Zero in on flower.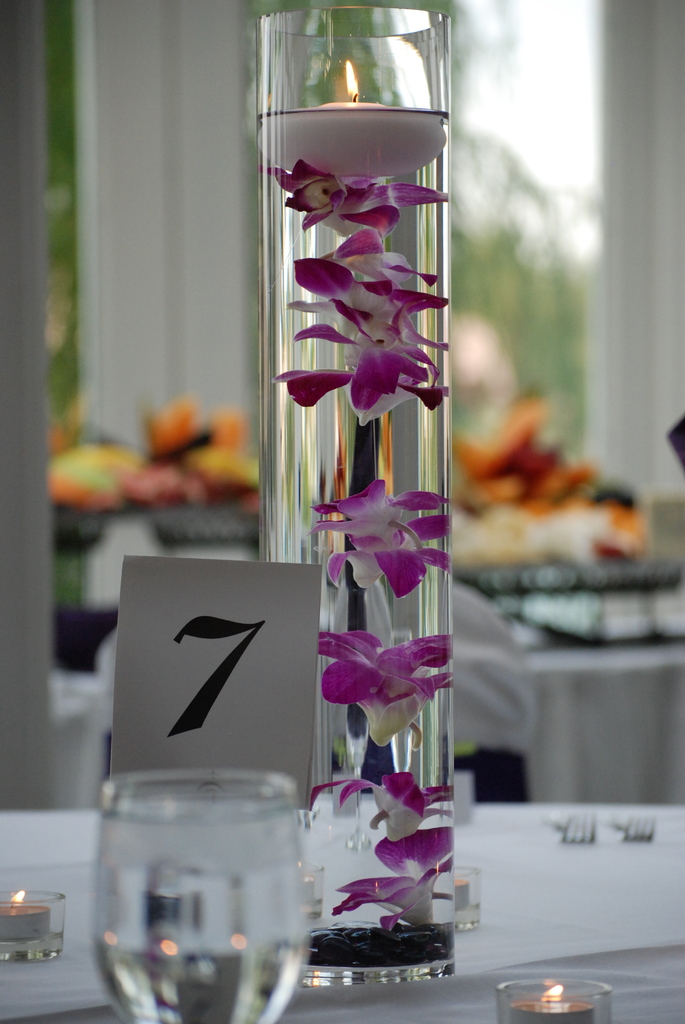
Zeroed in: <bbox>319, 547, 457, 605</bbox>.
